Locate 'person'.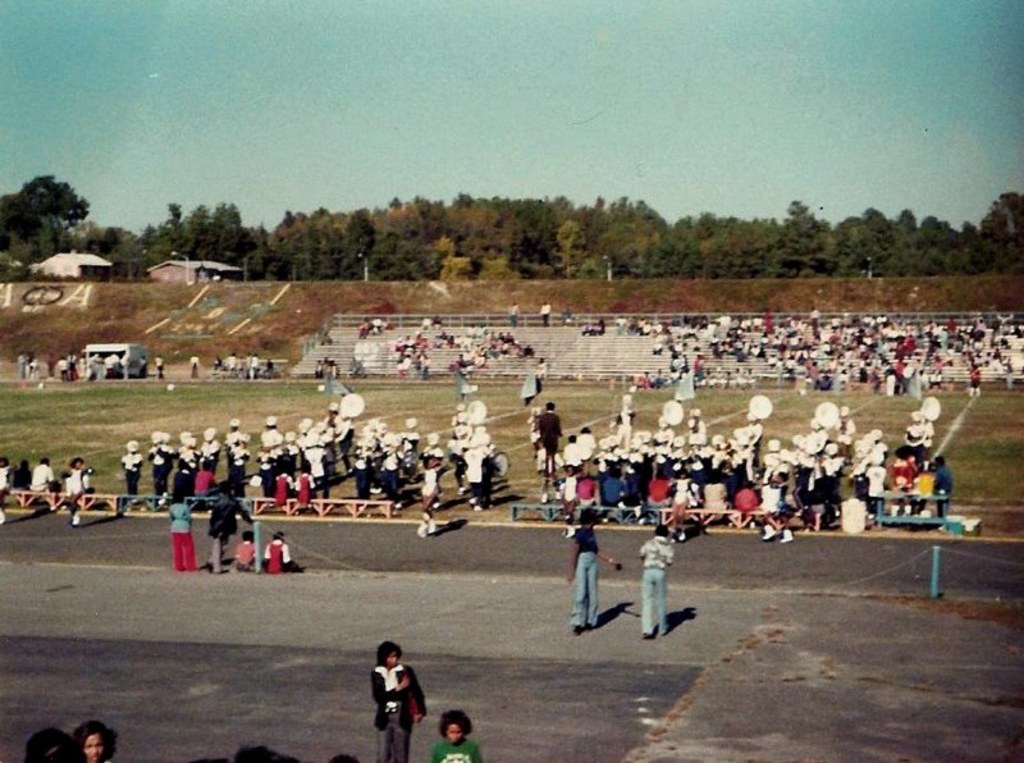
Bounding box: 205,479,248,572.
